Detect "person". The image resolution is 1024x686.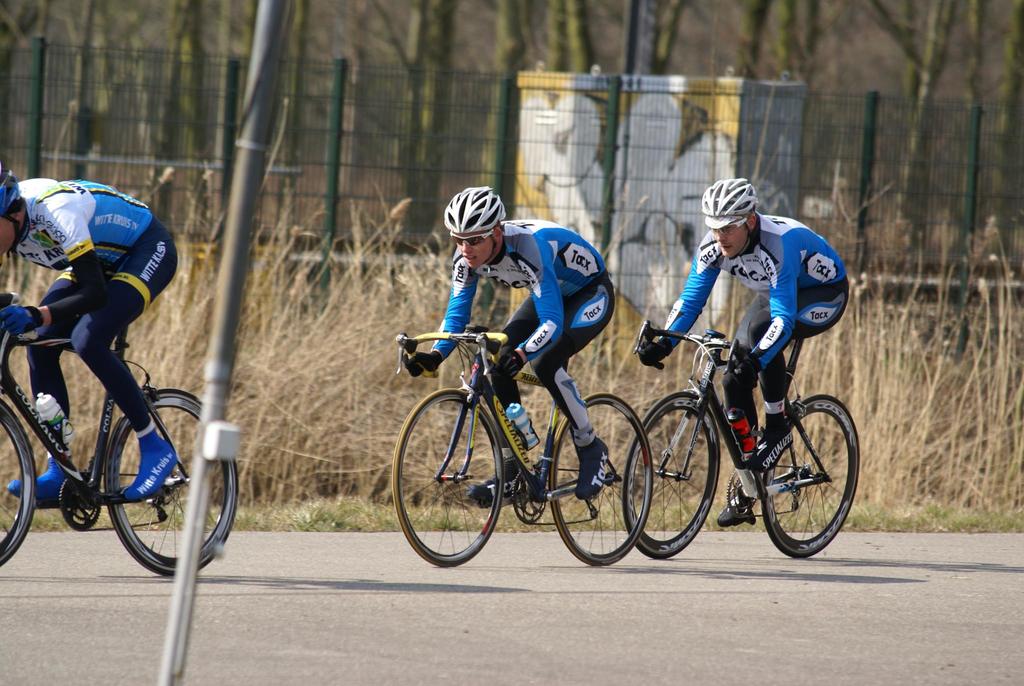
bbox=(0, 161, 181, 504).
